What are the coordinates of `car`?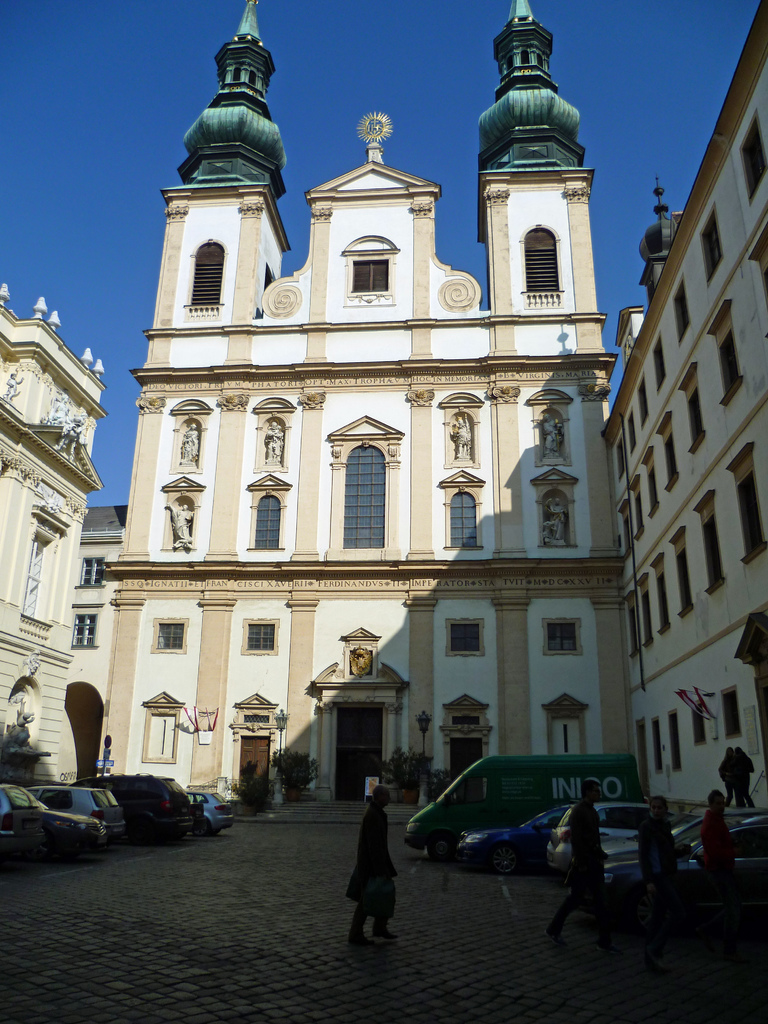
bbox=(0, 784, 101, 850).
